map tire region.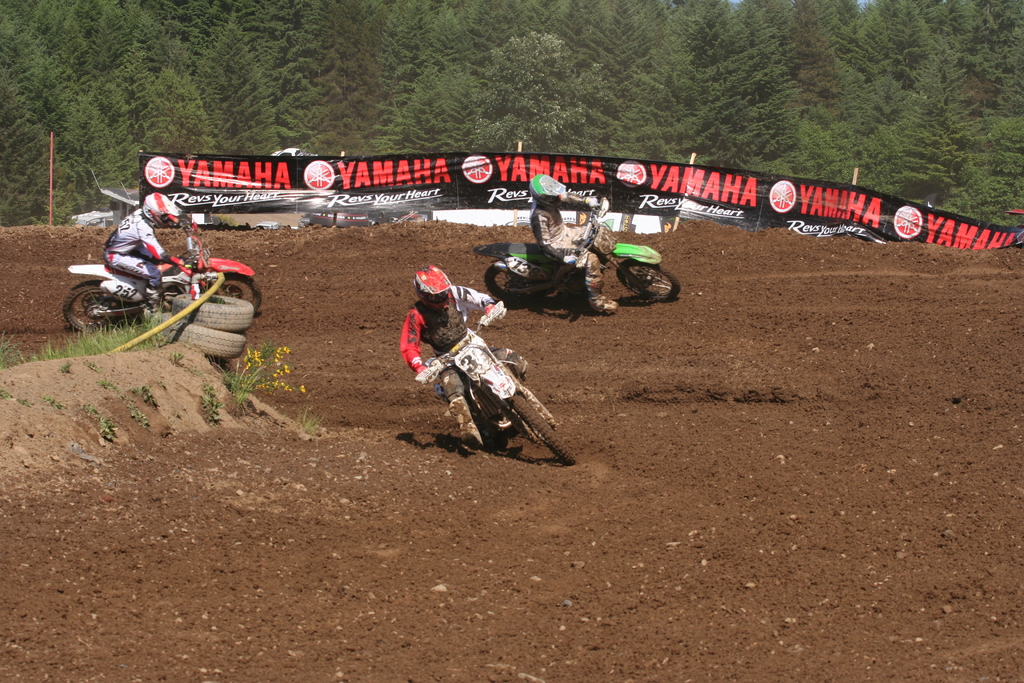
Mapped to (58,280,125,338).
